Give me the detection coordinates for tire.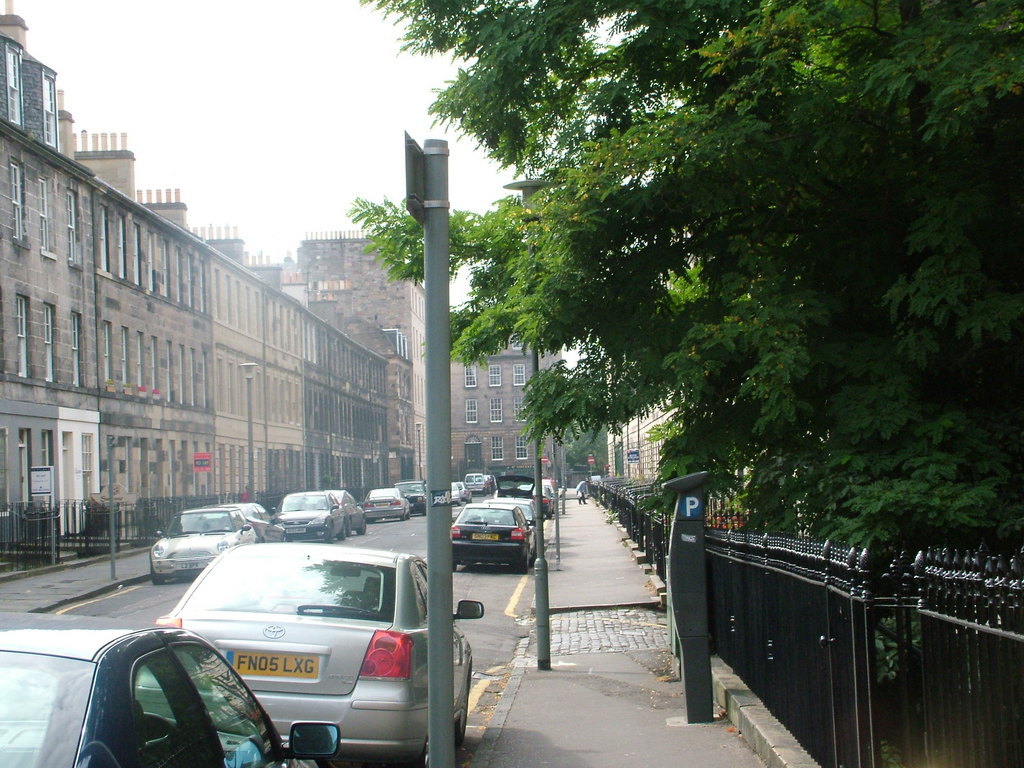
bbox=(510, 548, 521, 570).
